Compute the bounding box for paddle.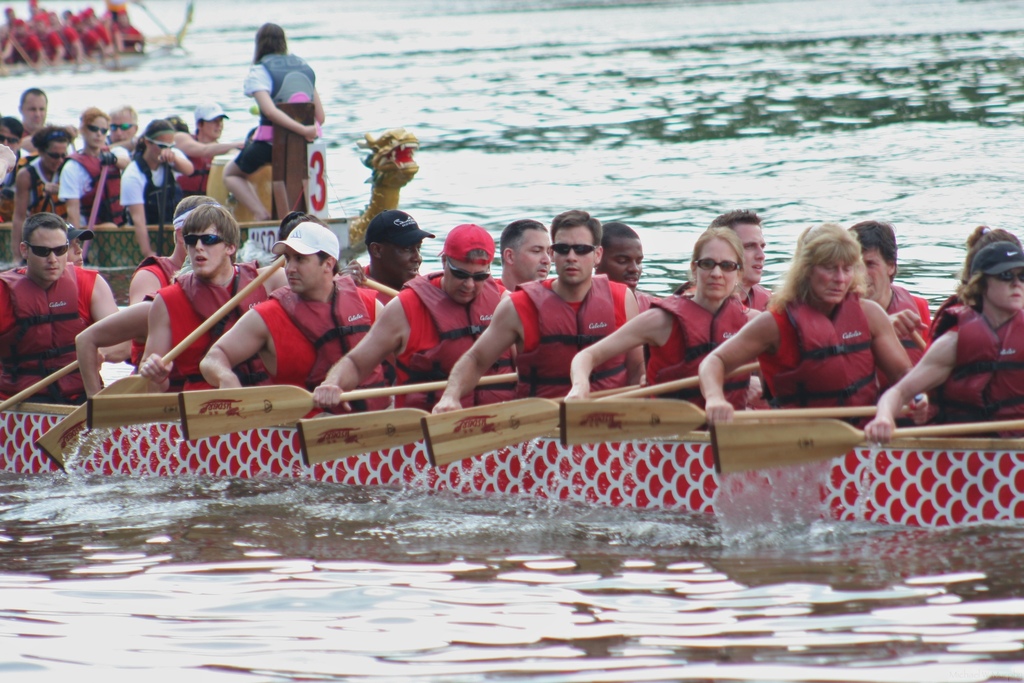
157,167,170,256.
